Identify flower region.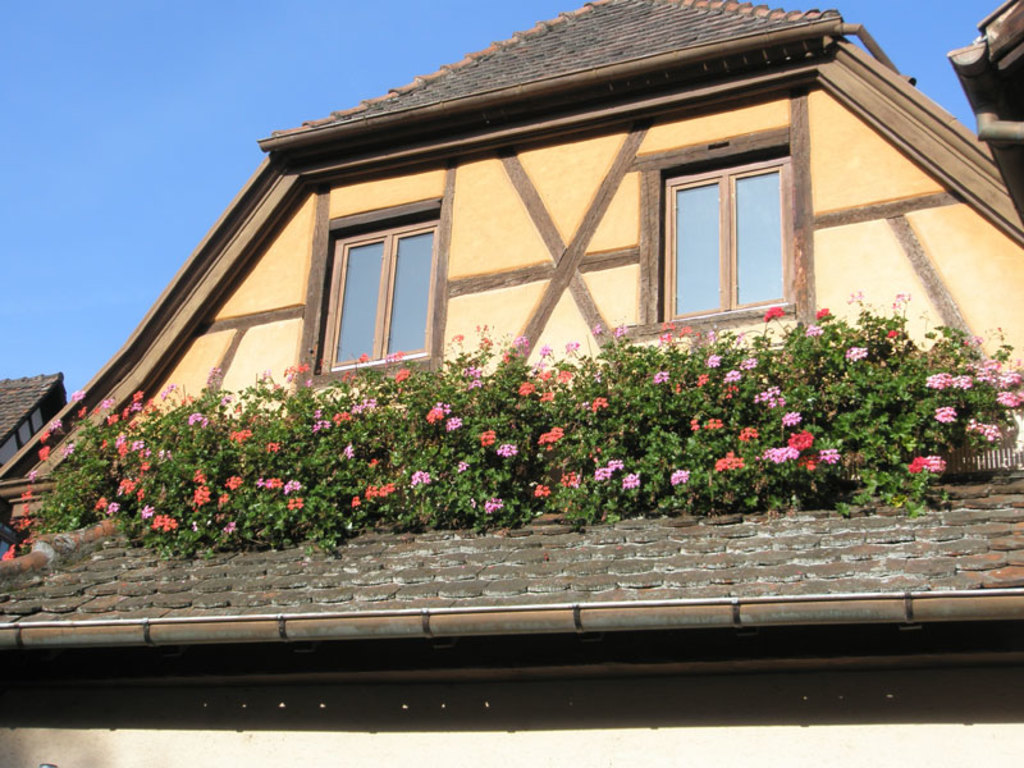
Region: x1=218 y1=390 x2=233 y2=406.
